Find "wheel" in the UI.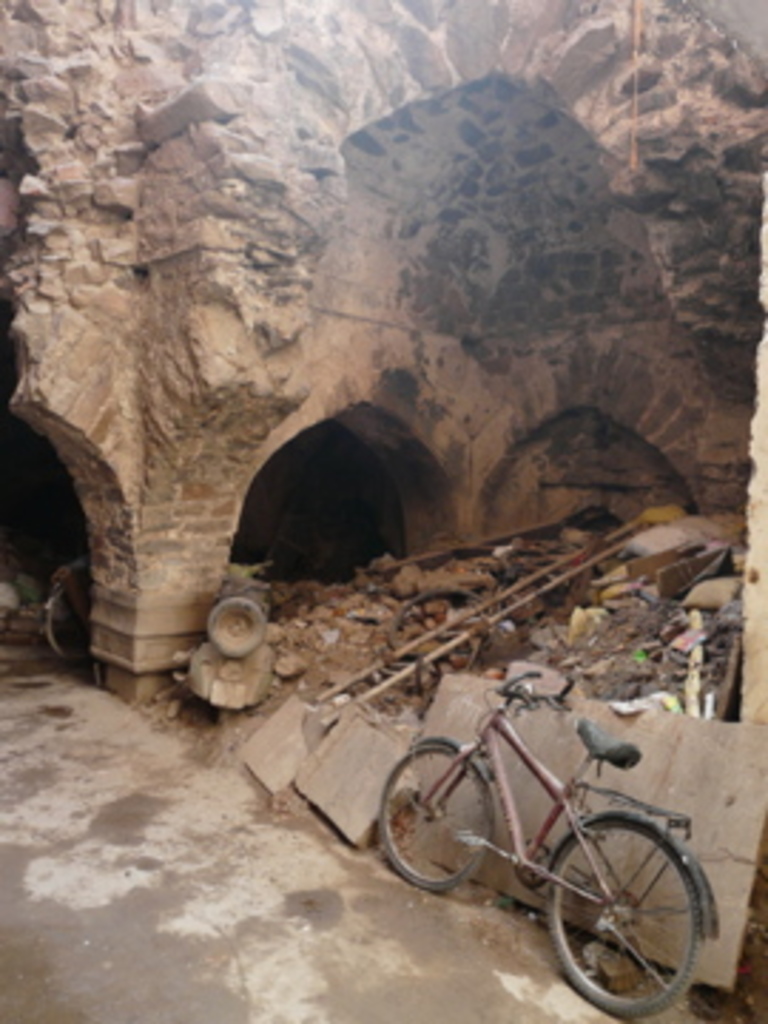
UI element at pyautogui.locateOnScreen(43, 586, 94, 663).
